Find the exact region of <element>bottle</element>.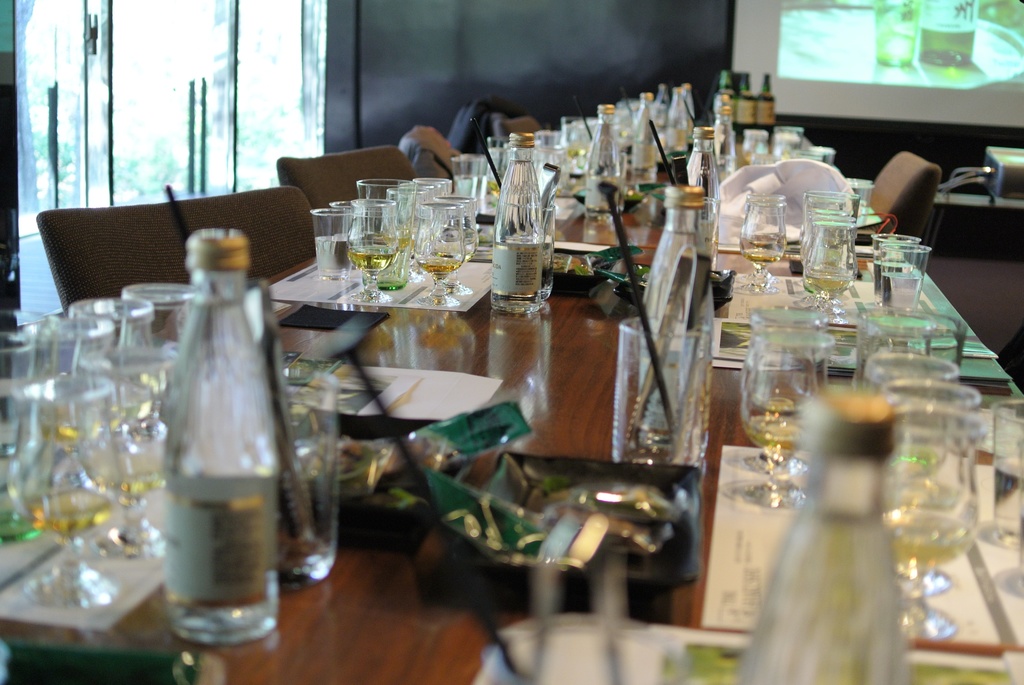
Exact region: <box>713,72,739,134</box>.
